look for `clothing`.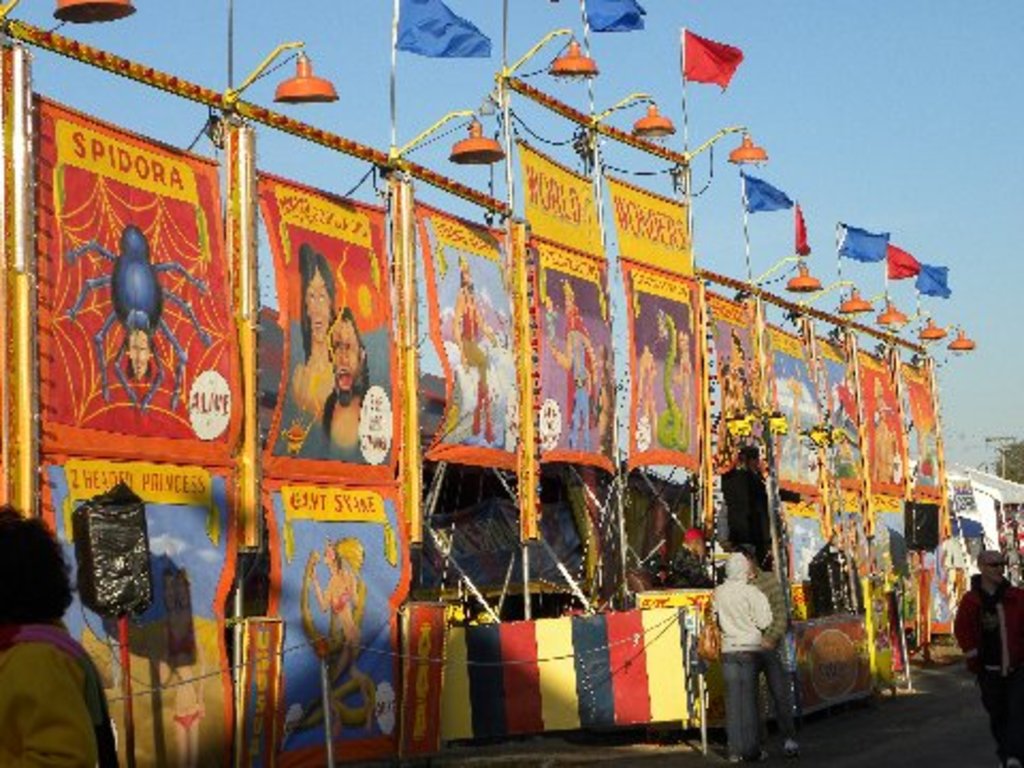
Found: {"x1": 757, "y1": 572, "x2": 789, "y2": 732}.
